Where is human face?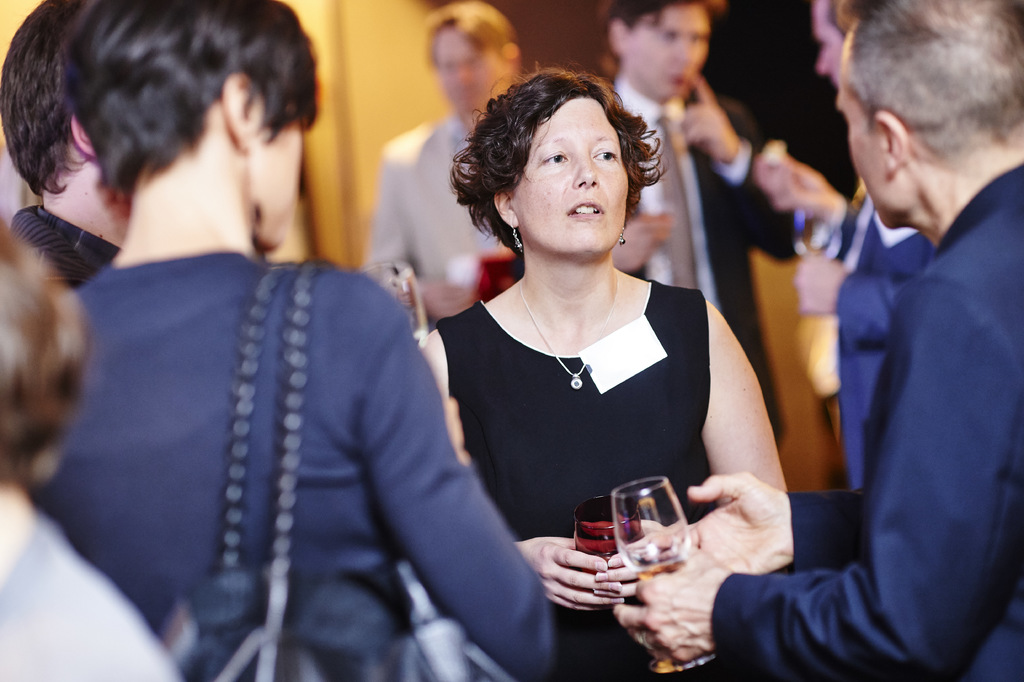
detection(438, 24, 502, 120).
